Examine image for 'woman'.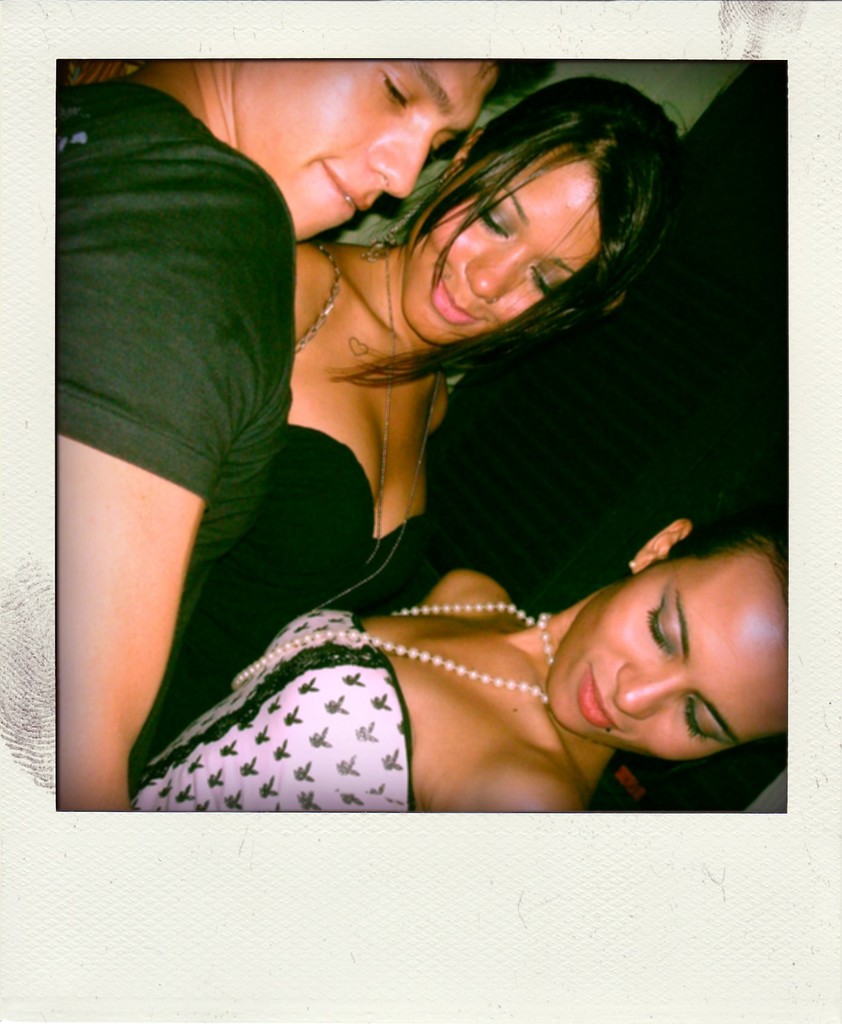
Examination result: select_region(123, 70, 685, 784).
